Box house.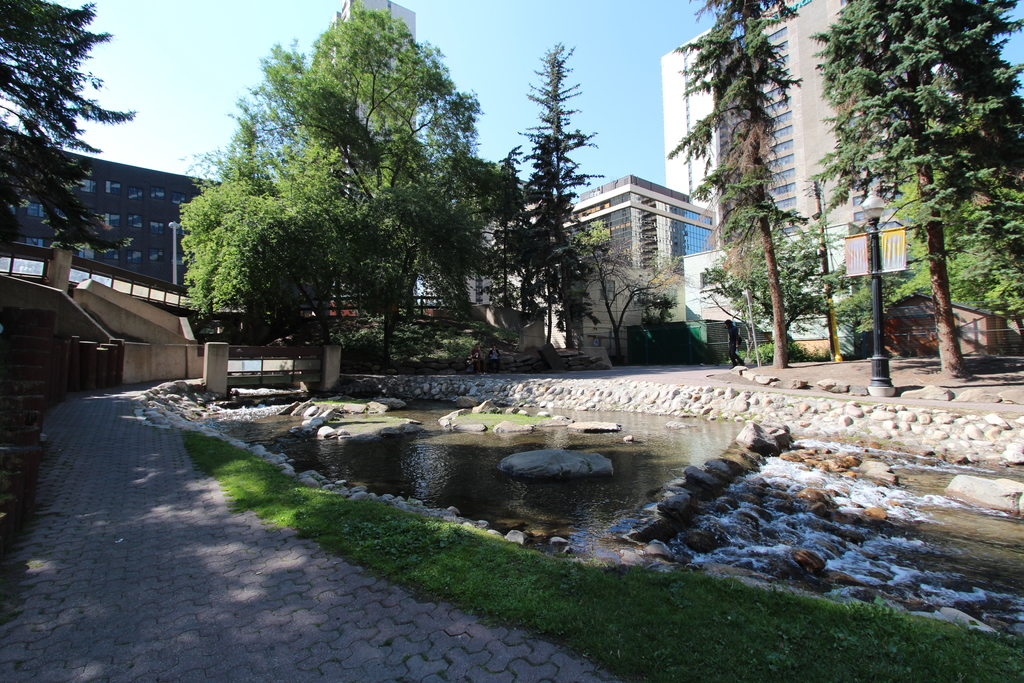
locate(574, 151, 729, 329).
